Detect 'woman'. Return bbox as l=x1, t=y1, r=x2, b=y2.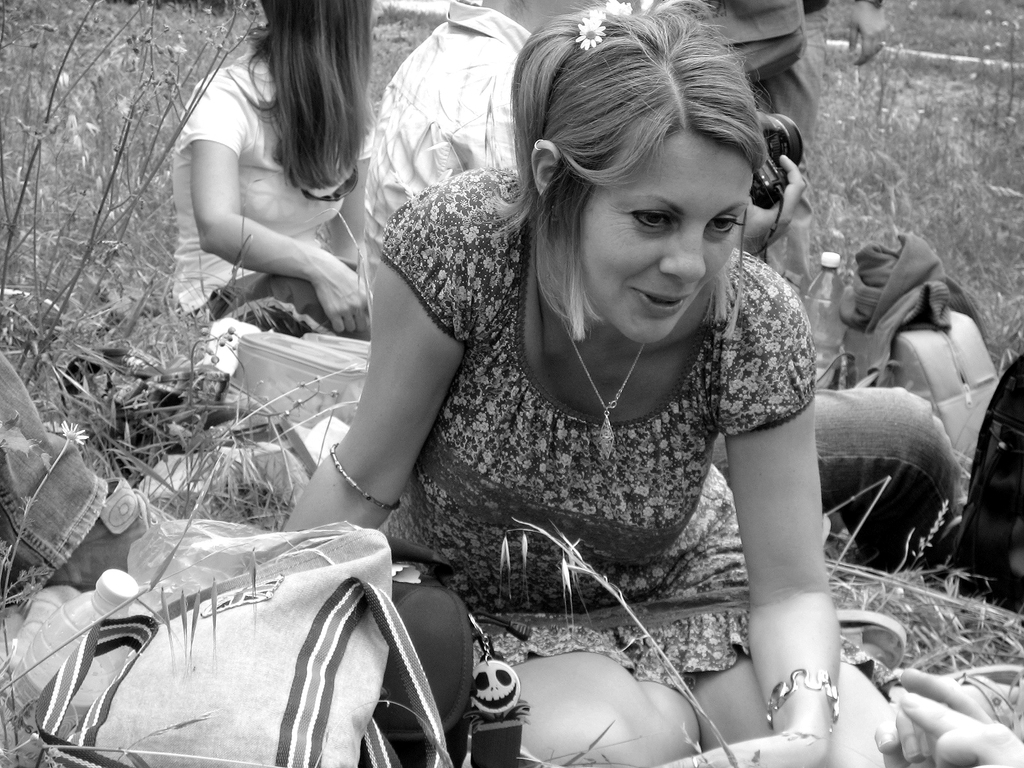
l=274, t=0, r=875, b=748.
